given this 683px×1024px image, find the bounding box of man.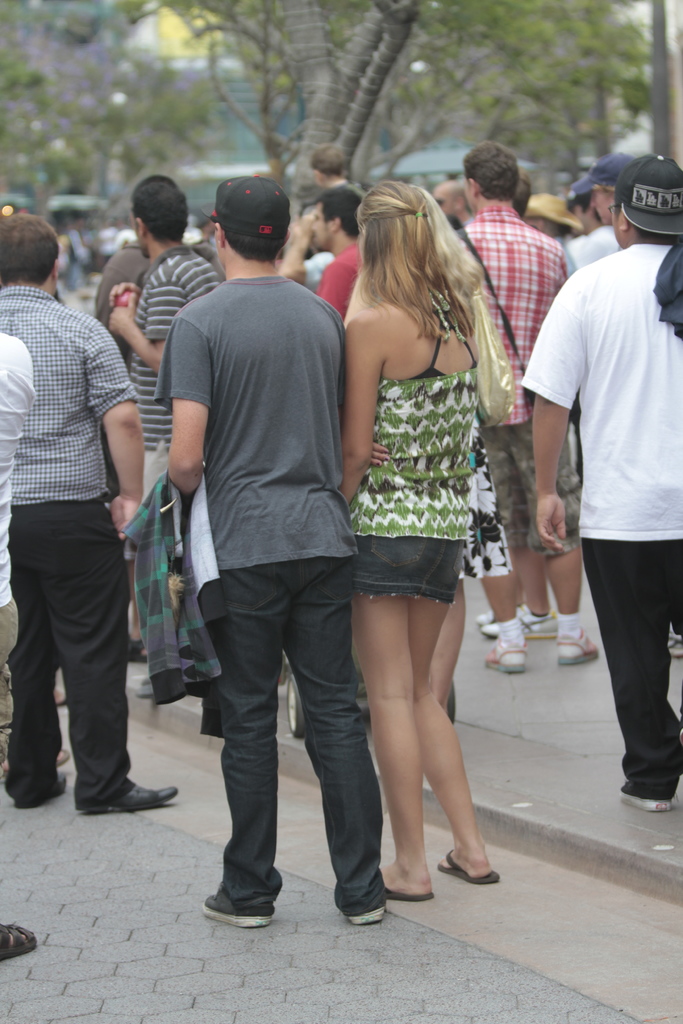
108, 171, 229, 691.
